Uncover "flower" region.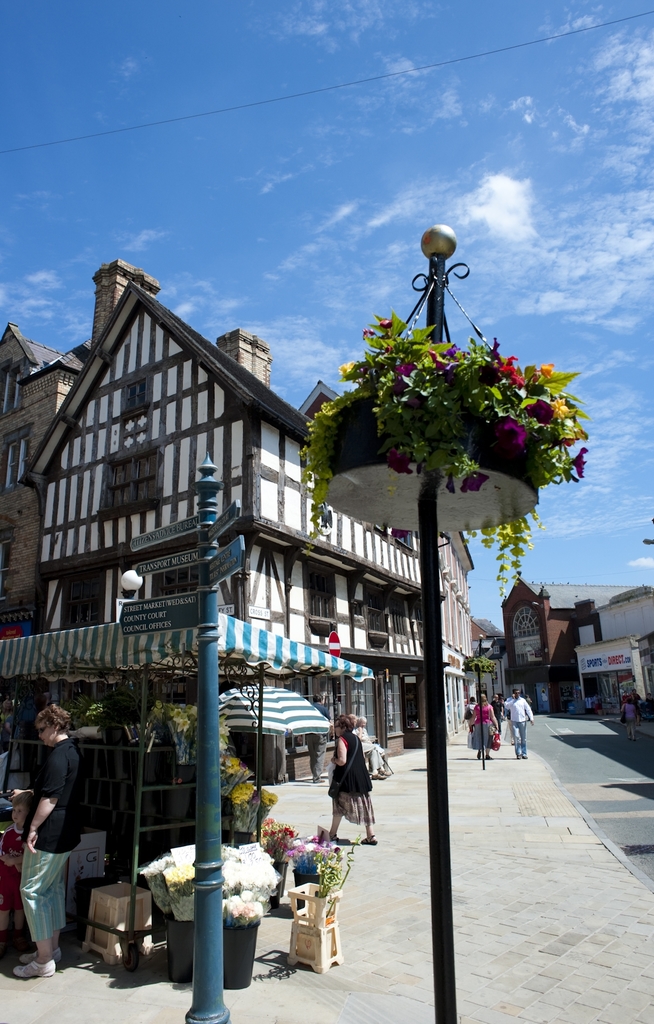
Uncovered: locate(485, 377, 562, 466).
